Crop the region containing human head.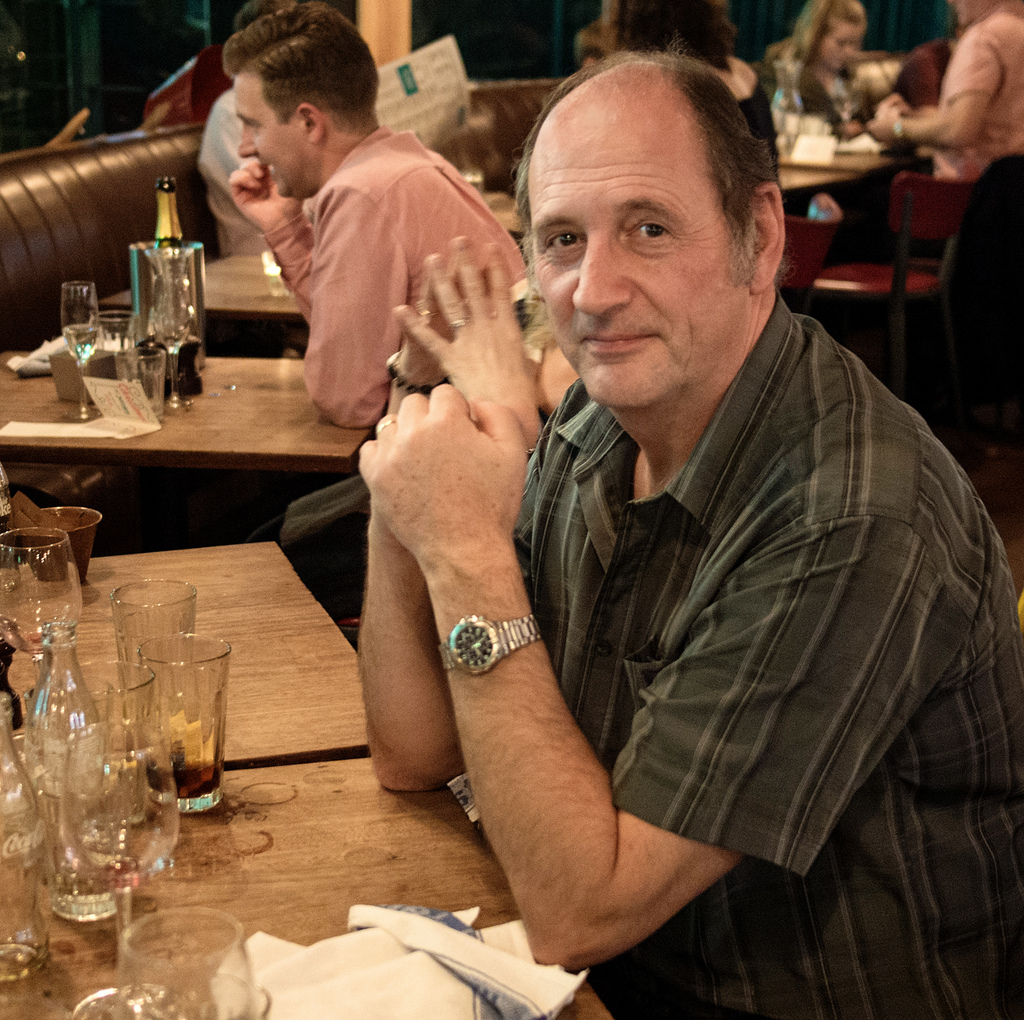
Crop region: region(609, 0, 742, 66).
